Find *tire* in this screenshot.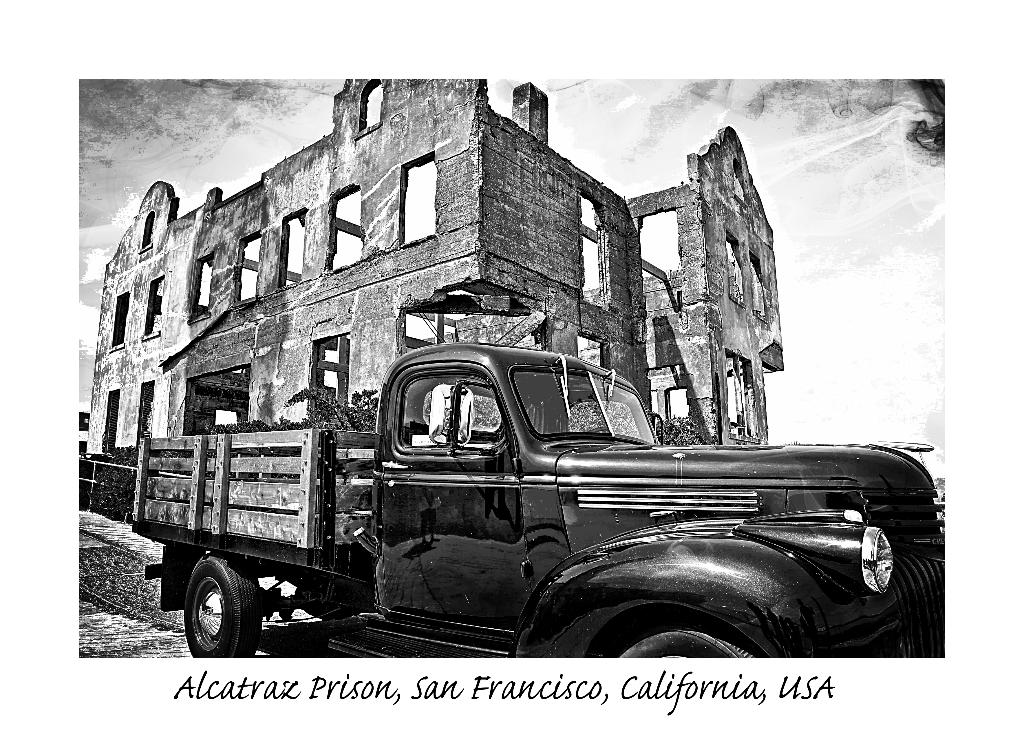
The bounding box for *tire* is rect(185, 554, 266, 665).
